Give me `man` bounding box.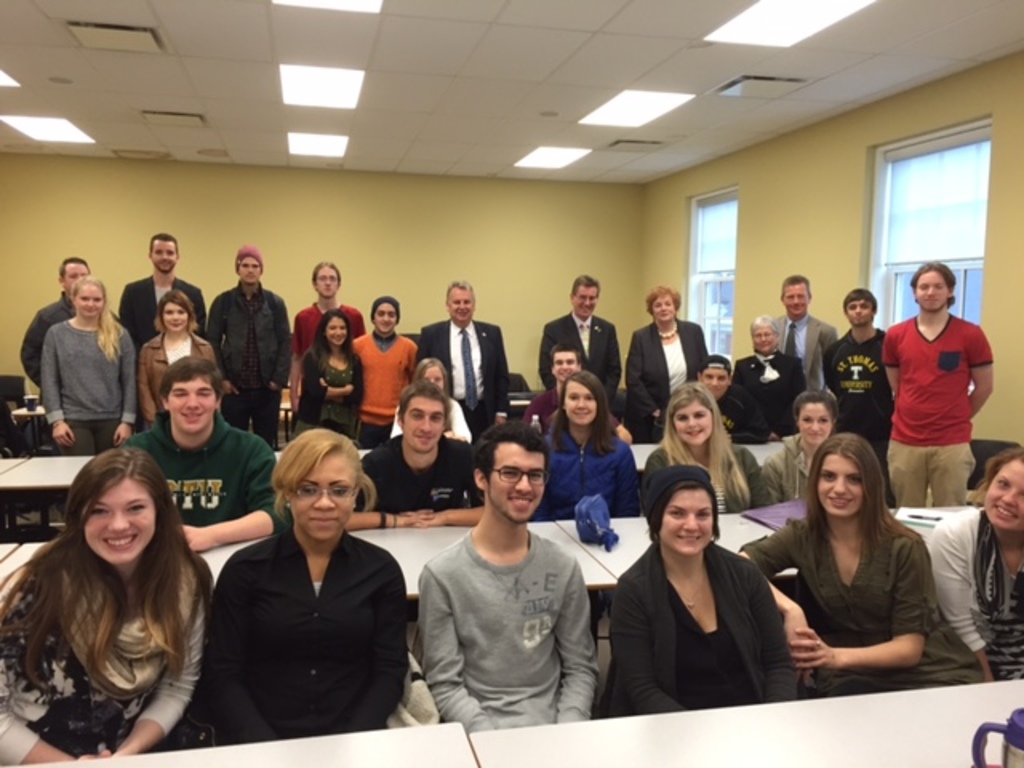
Rect(117, 230, 210, 354).
